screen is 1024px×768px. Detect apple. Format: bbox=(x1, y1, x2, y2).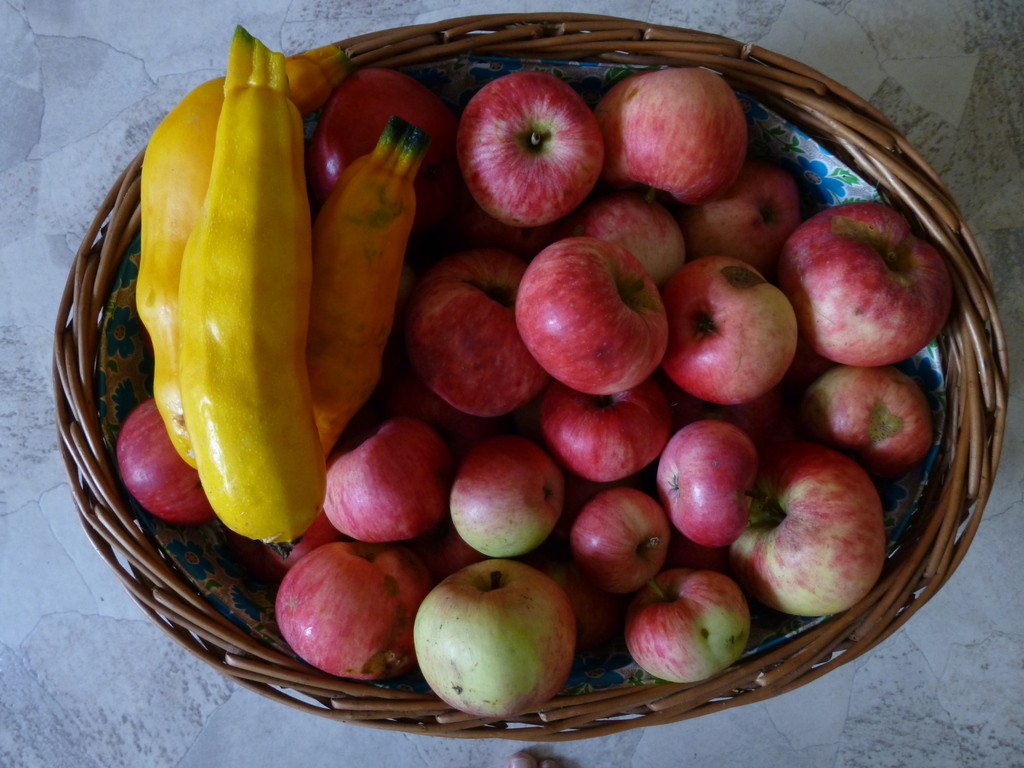
bbox=(410, 565, 586, 724).
